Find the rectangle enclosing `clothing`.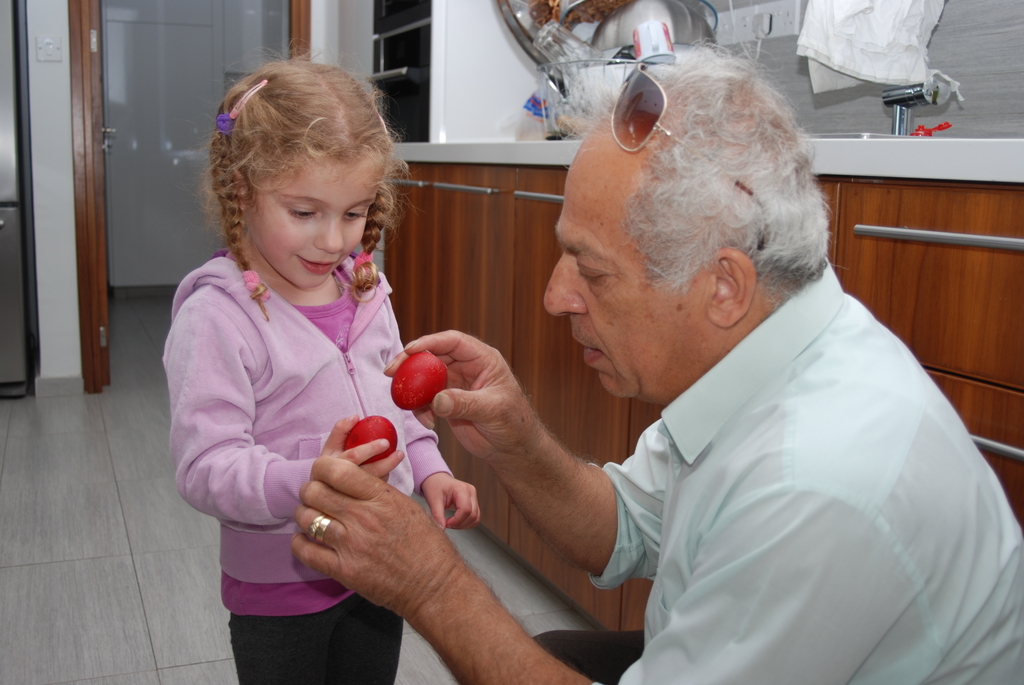
l=538, t=257, r=1023, b=682.
